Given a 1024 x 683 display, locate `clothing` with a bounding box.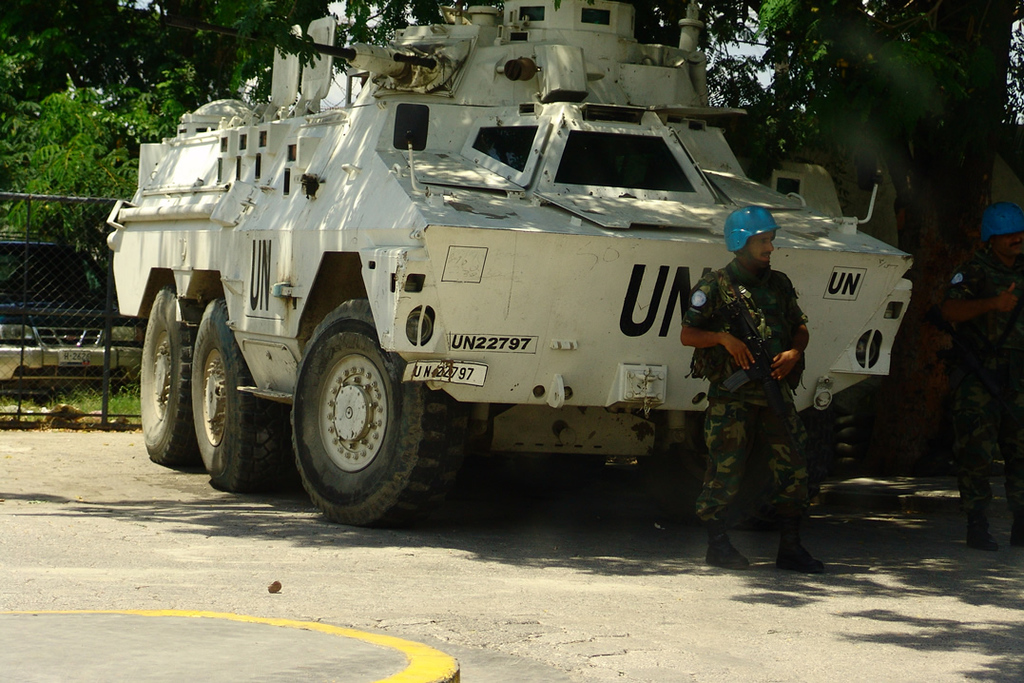
Located: 698/229/821/554.
